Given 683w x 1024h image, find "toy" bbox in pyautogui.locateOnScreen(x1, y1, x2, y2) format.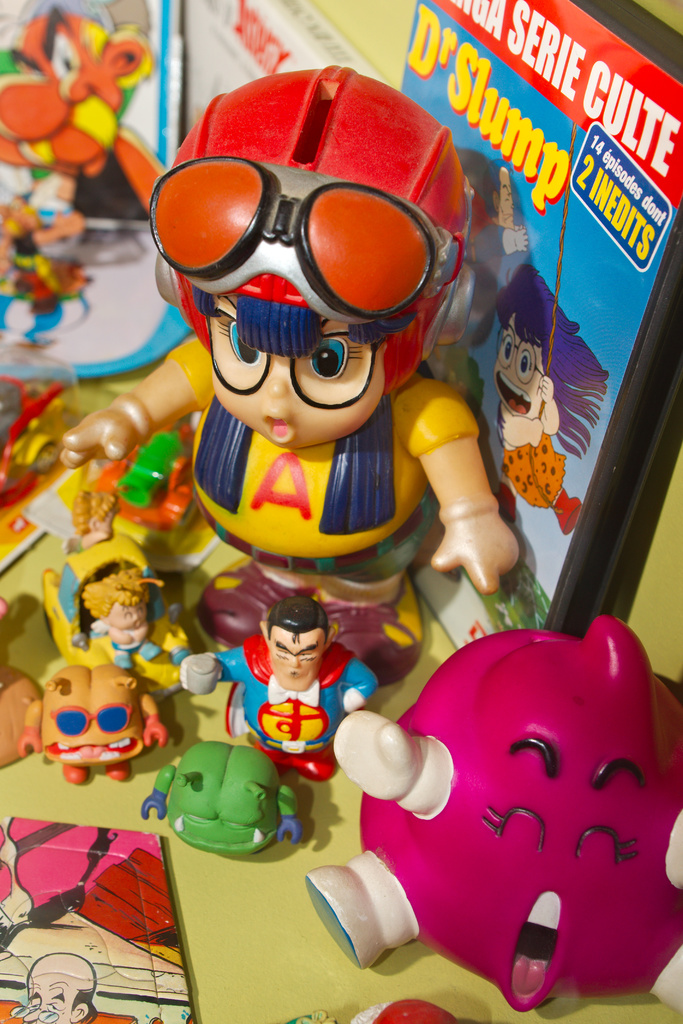
pyautogui.locateOnScreen(138, 741, 302, 856).
